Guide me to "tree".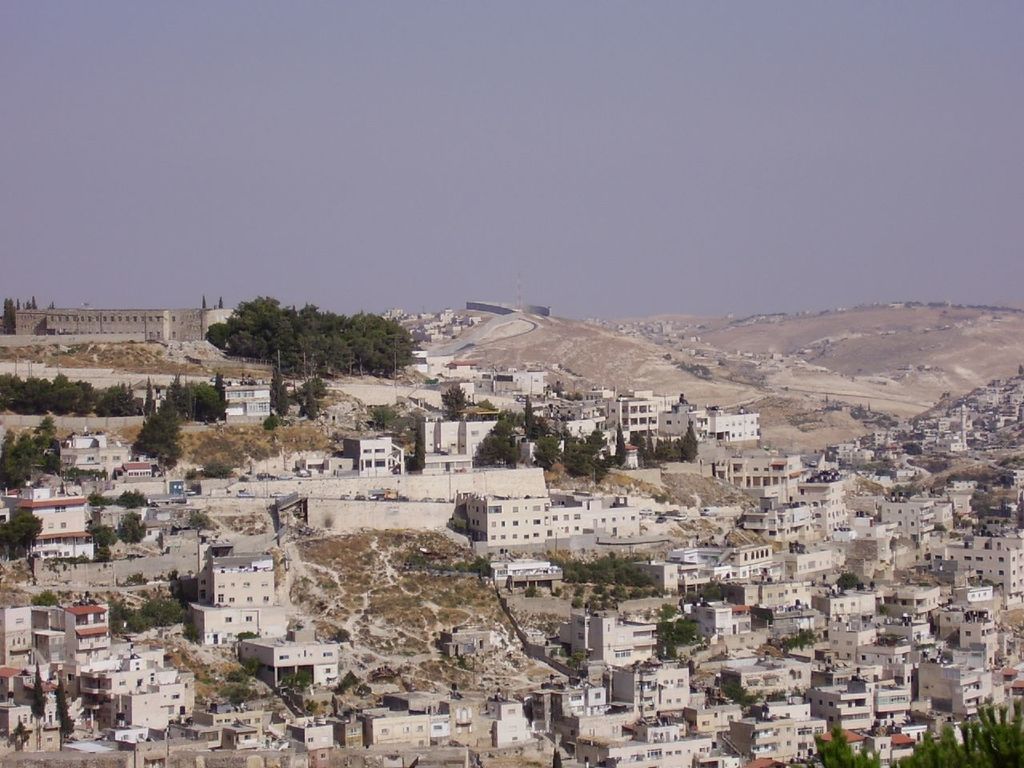
Guidance: pyautogui.locateOnScreen(0, 298, 17, 338).
